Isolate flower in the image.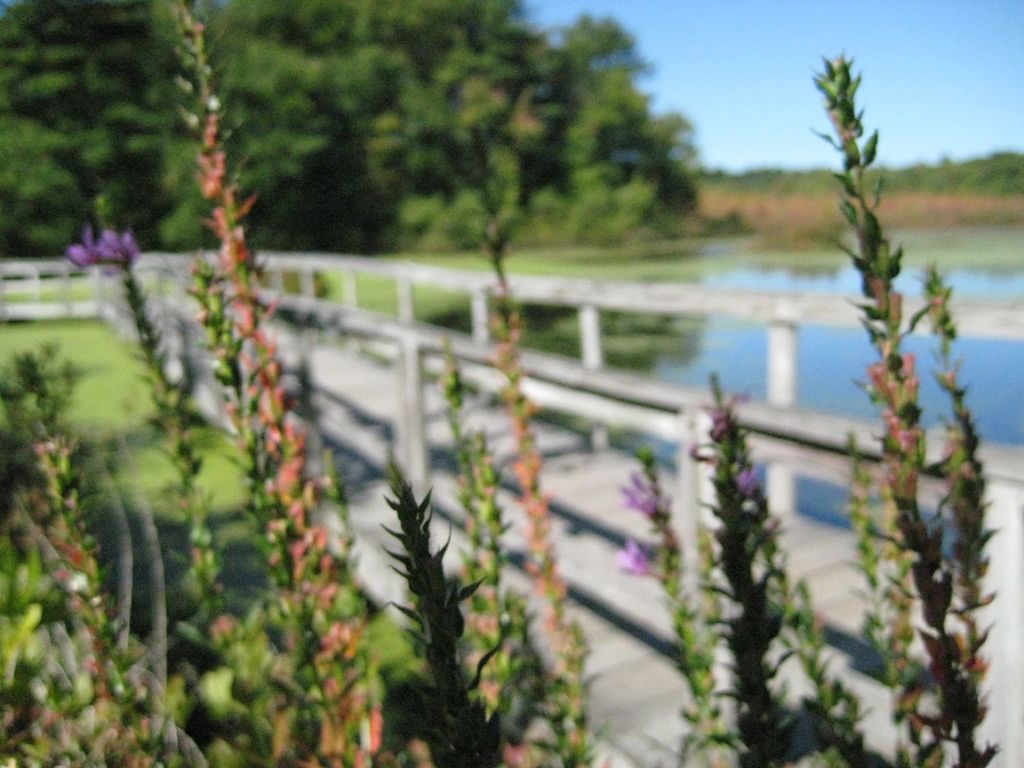
Isolated region: box(613, 529, 664, 579).
